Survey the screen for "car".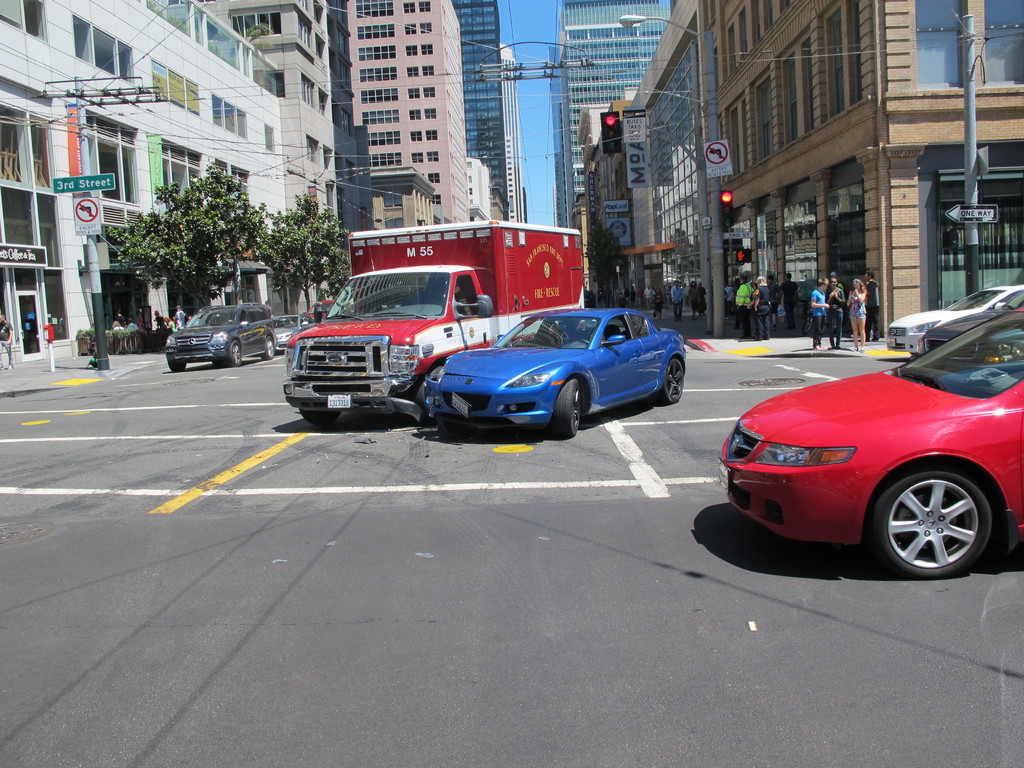
Survey found: 917, 290, 1021, 351.
